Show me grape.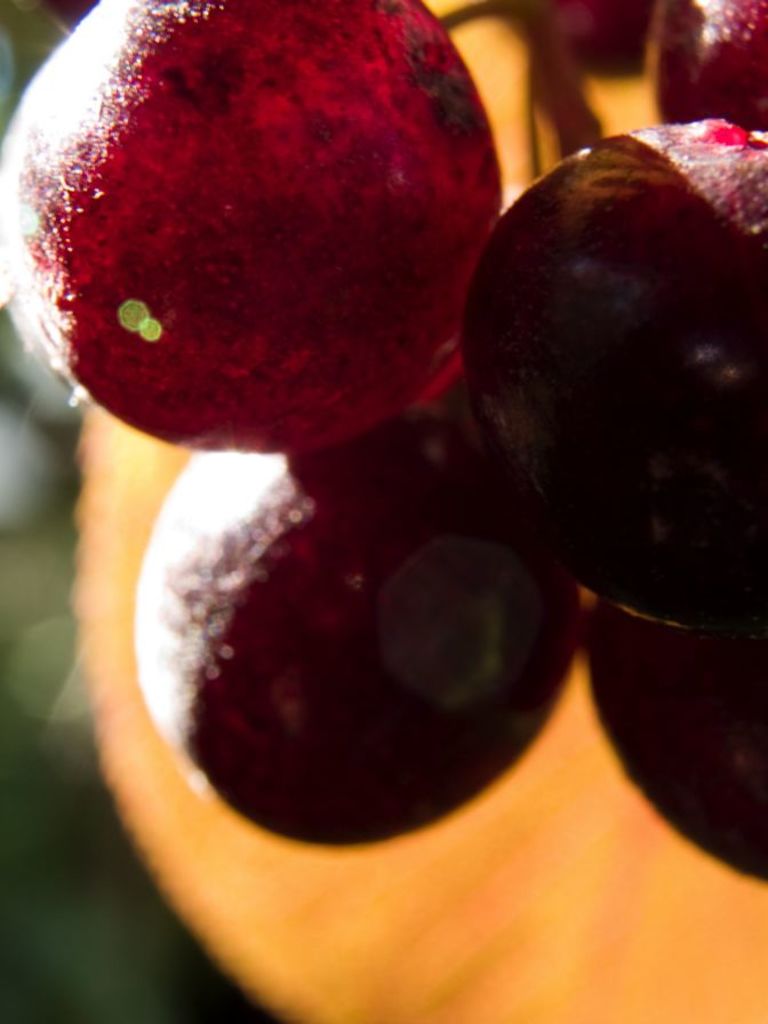
grape is here: 127/448/576/849.
